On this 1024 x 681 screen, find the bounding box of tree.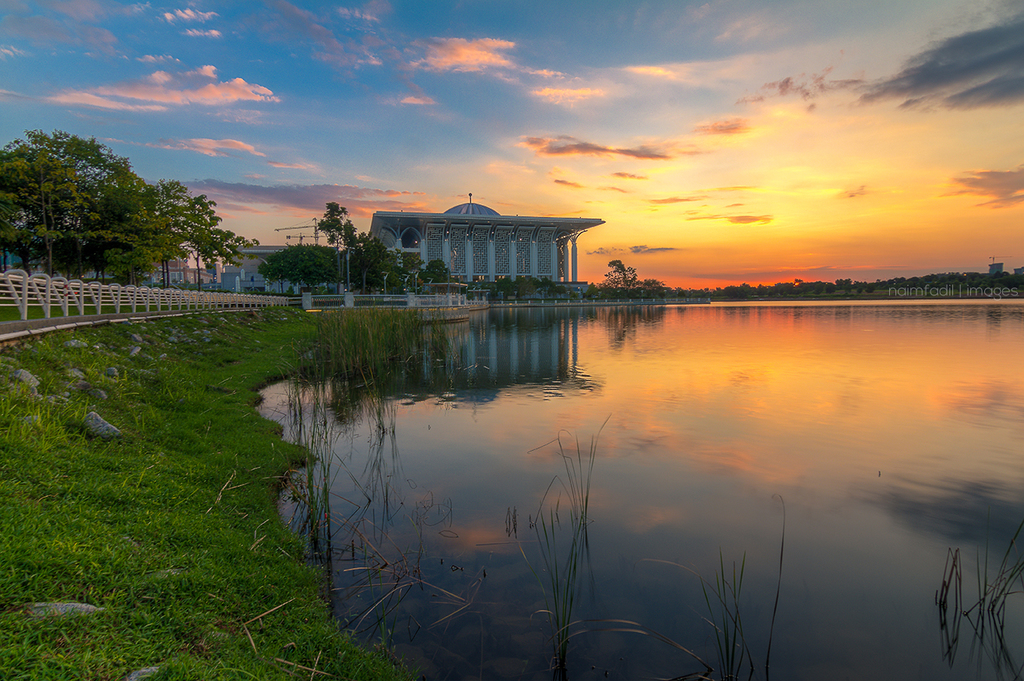
Bounding box: Rect(425, 256, 456, 282).
